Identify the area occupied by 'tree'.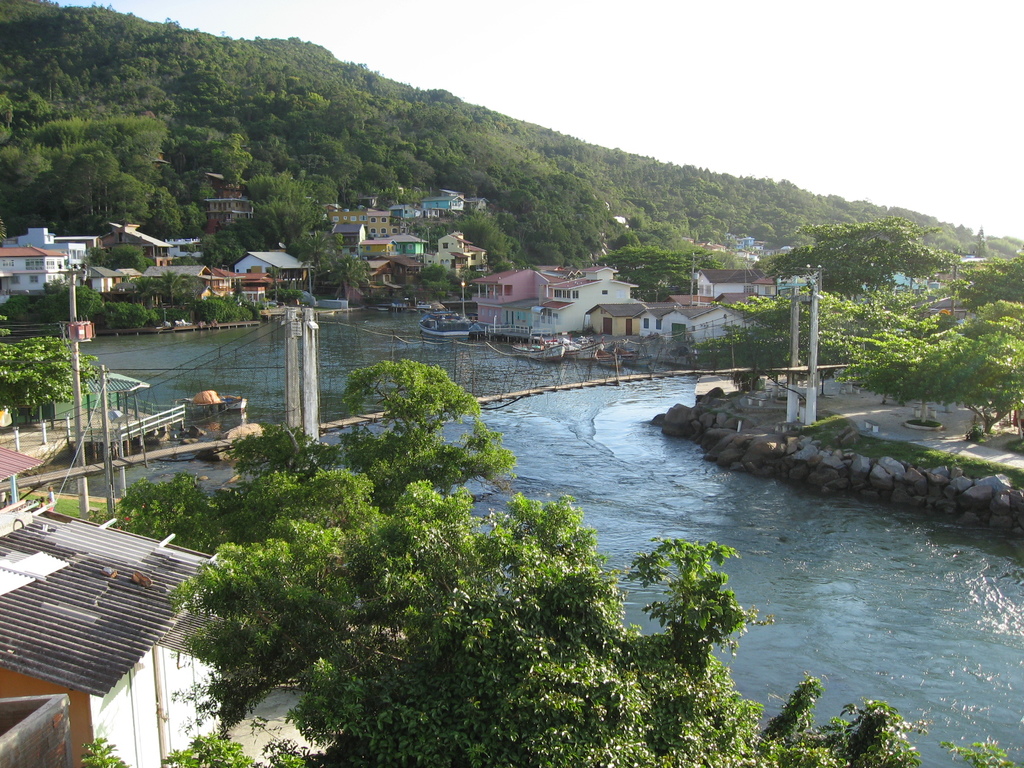
Area: (758,207,972,337).
